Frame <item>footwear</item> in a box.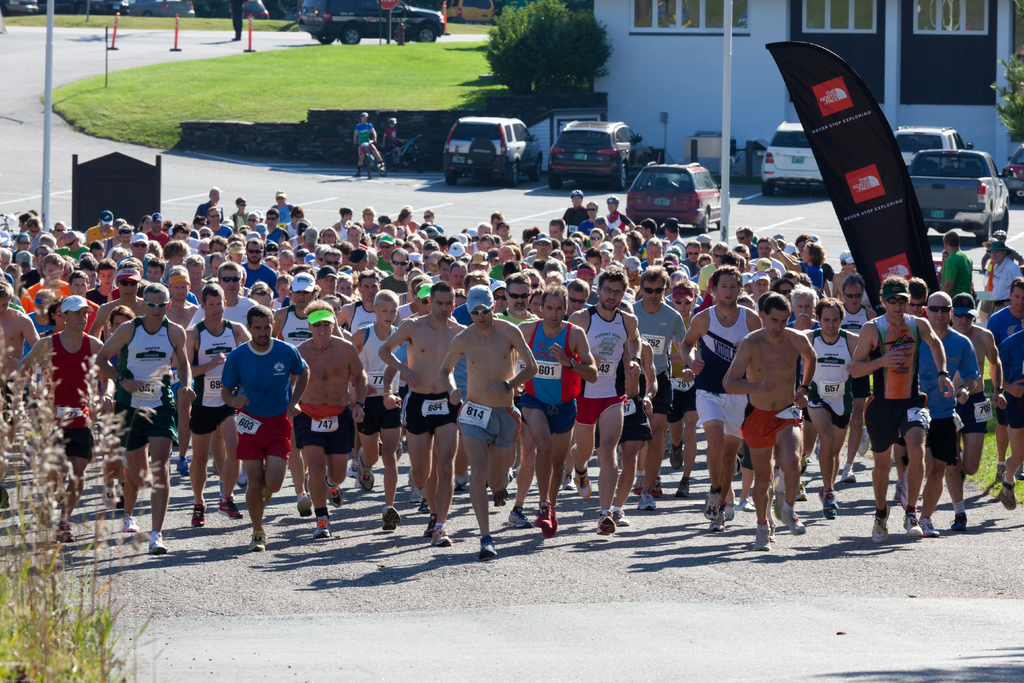
53,523,75,544.
